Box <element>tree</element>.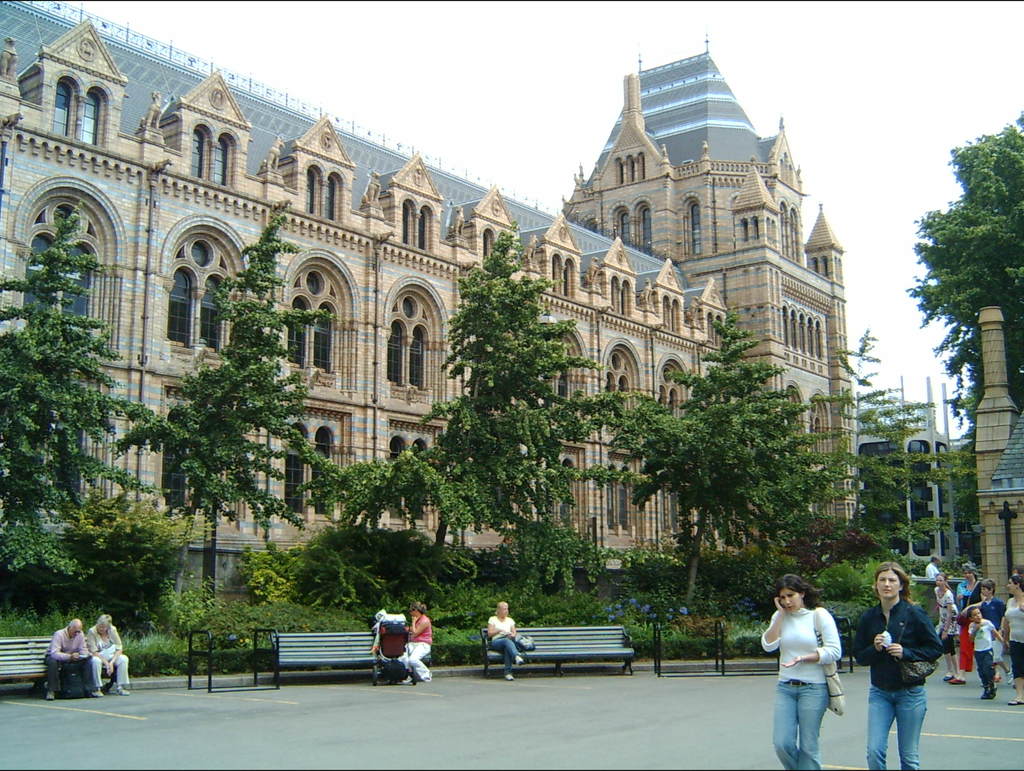
{"x1": 124, "y1": 241, "x2": 314, "y2": 637}.
